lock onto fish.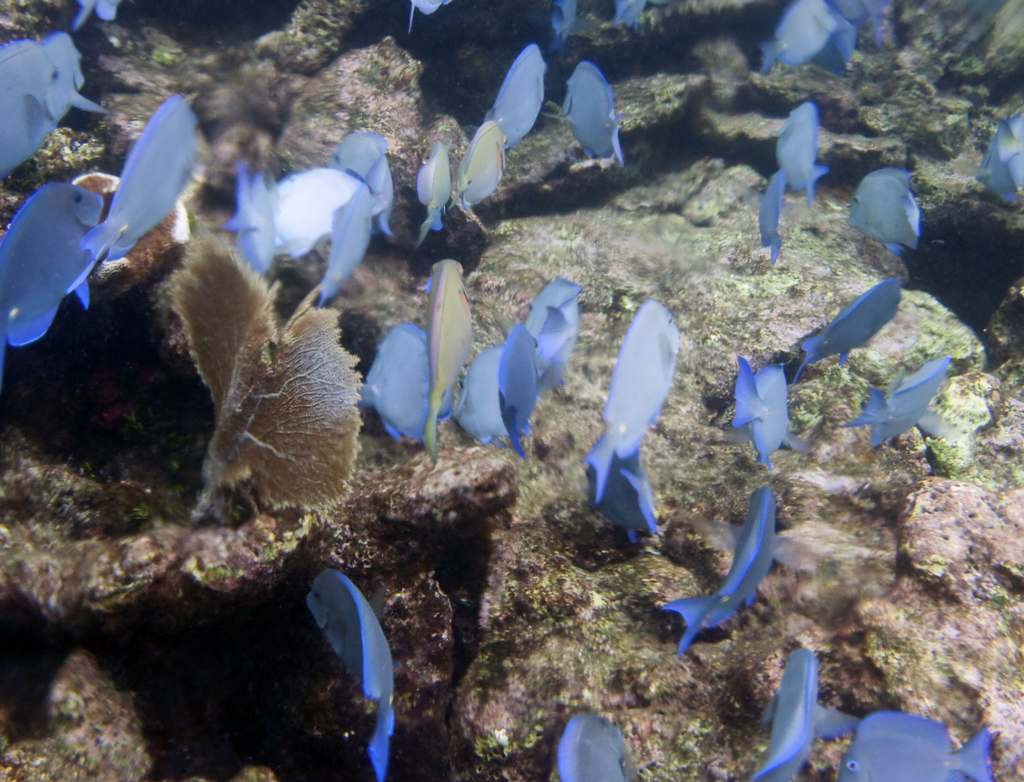
Locked: (662,466,803,664).
